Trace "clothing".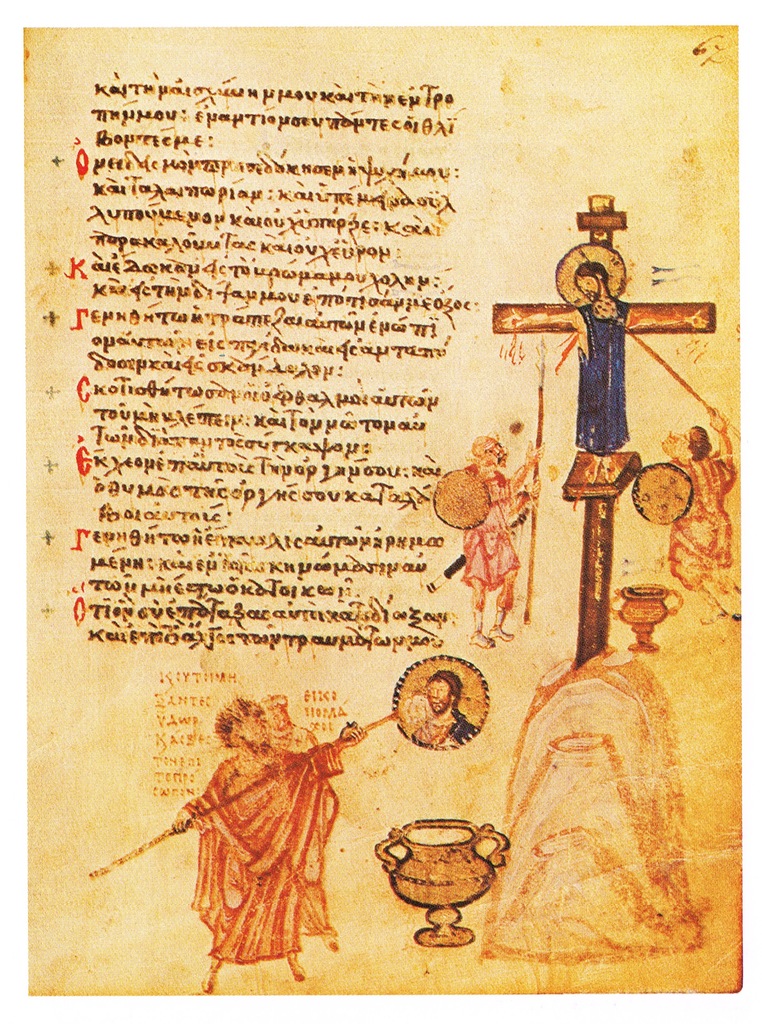
Traced to bbox(184, 731, 351, 973).
